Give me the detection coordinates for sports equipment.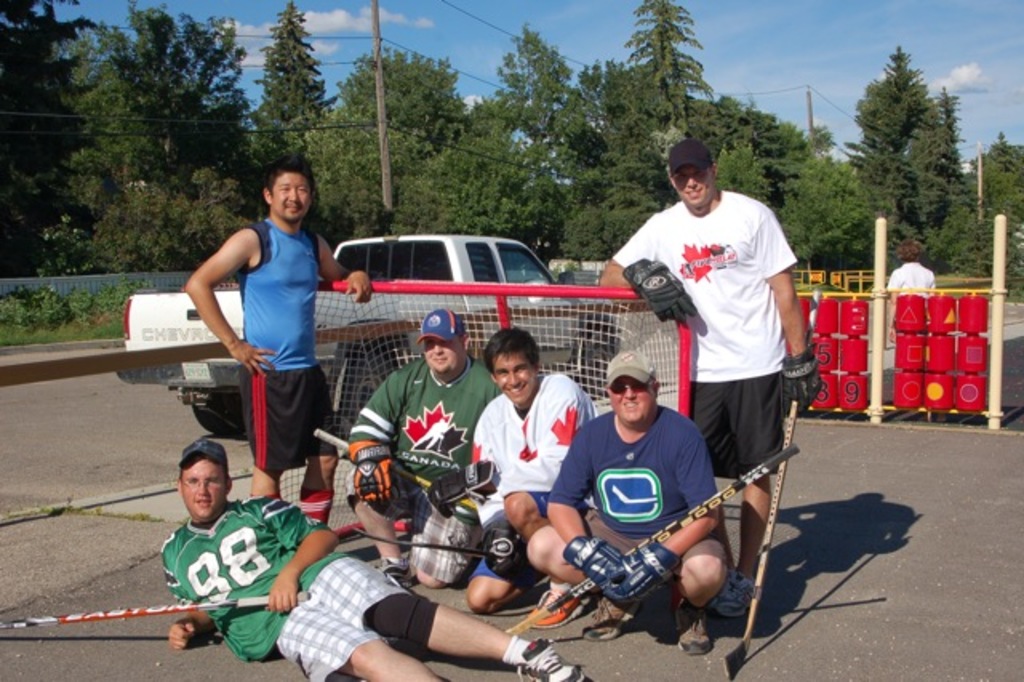
<region>483, 517, 531, 578</region>.
